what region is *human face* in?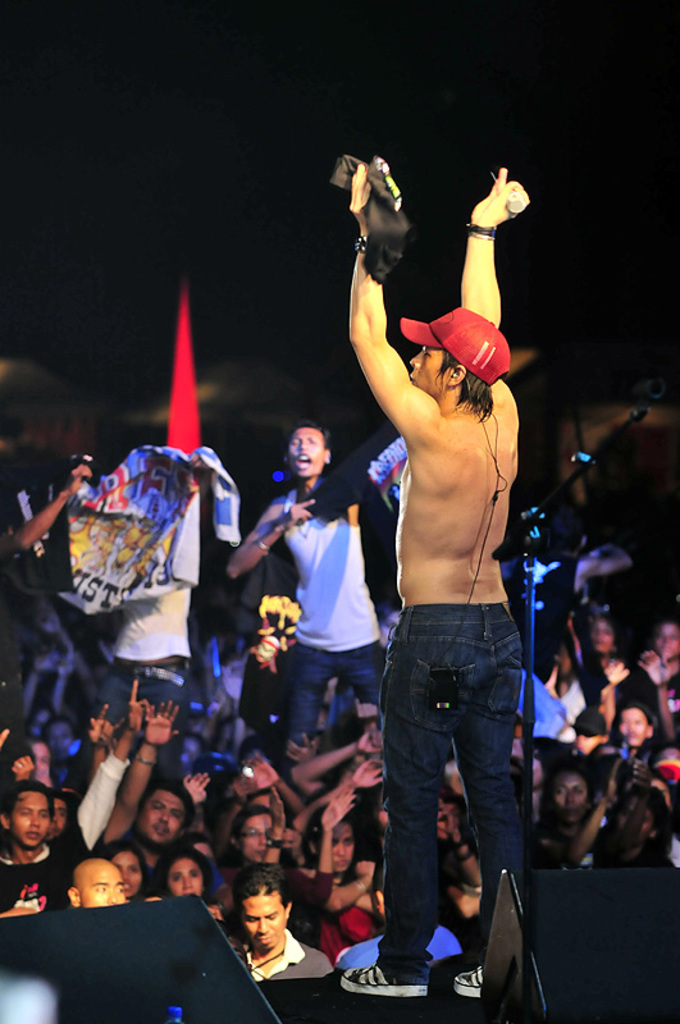
region(46, 722, 70, 758).
